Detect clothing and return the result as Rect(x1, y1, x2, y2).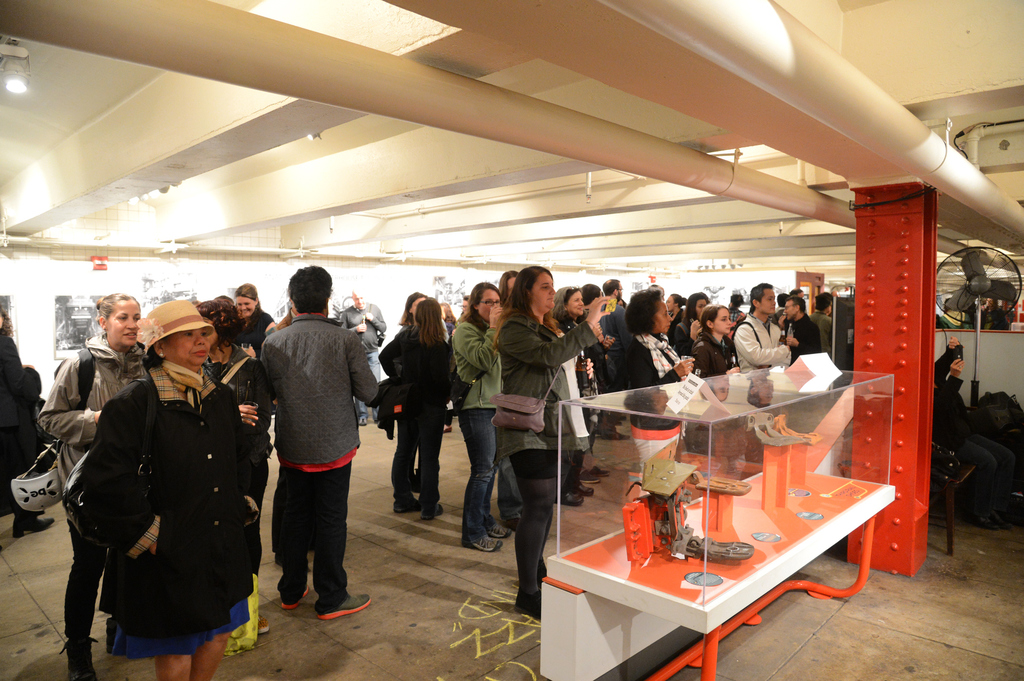
Rect(688, 328, 743, 433).
